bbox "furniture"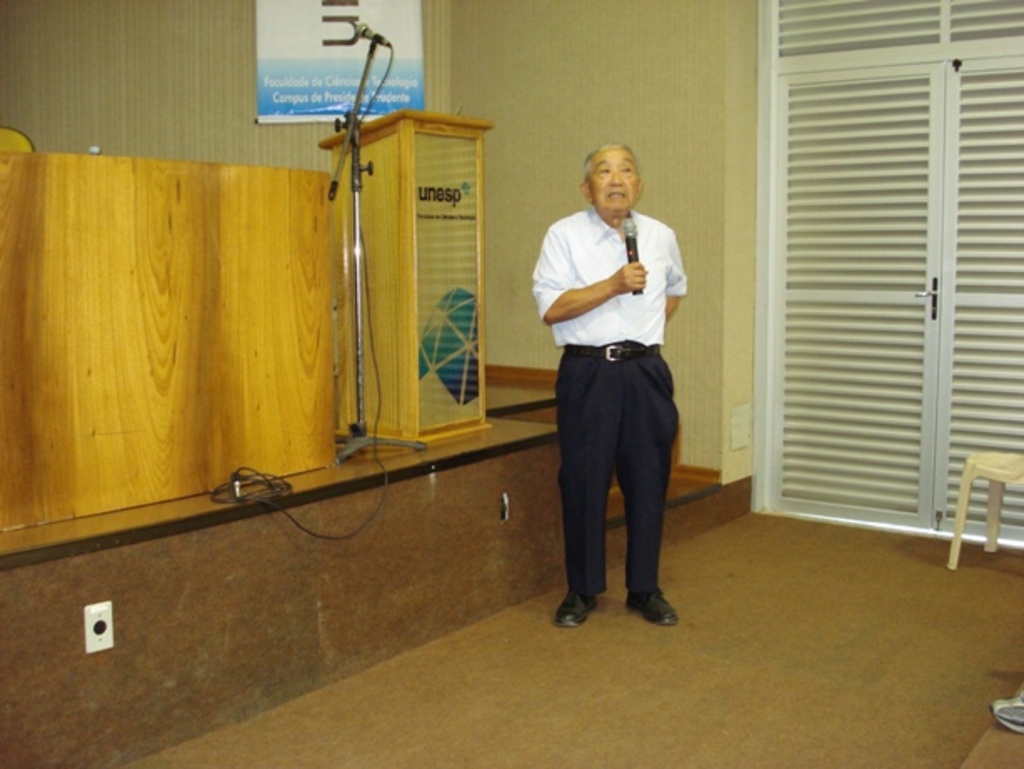
Rect(2, 115, 28, 150)
